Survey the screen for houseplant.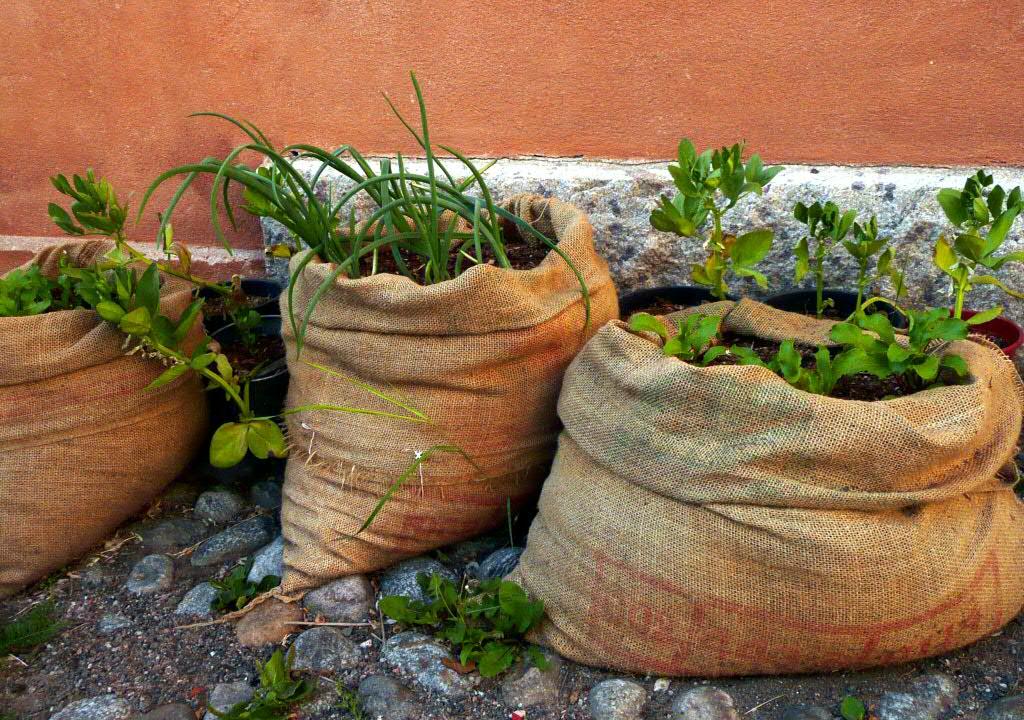
Survey found: rect(452, 138, 1020, 674).
